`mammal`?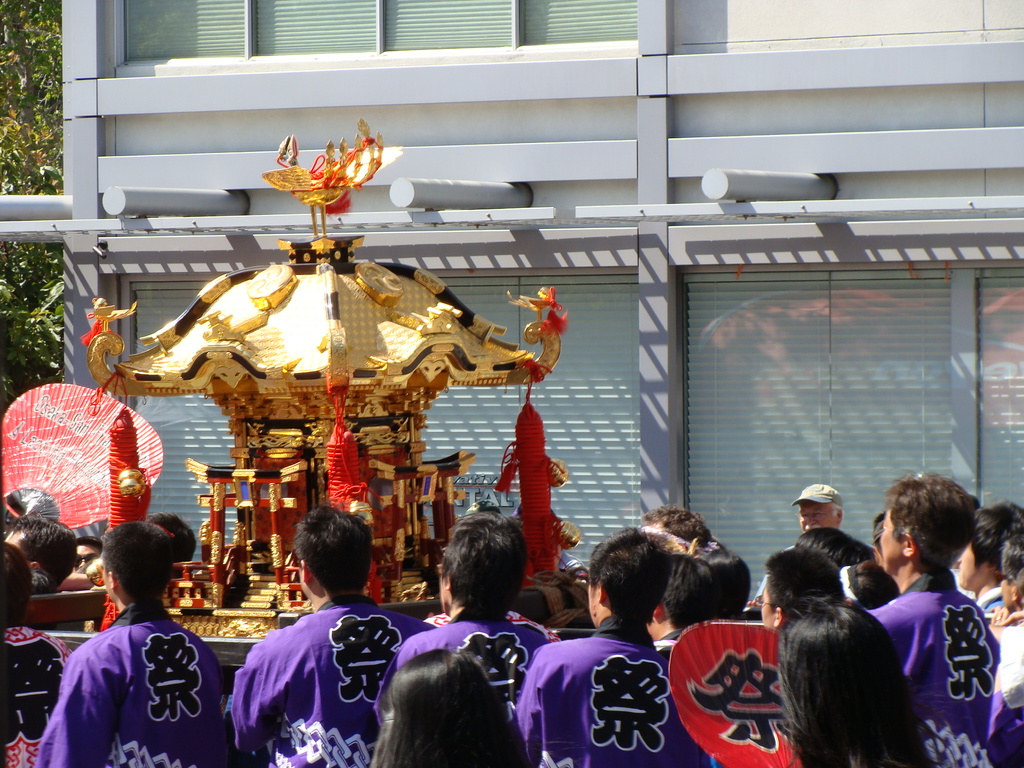
[516,522,671,767]
